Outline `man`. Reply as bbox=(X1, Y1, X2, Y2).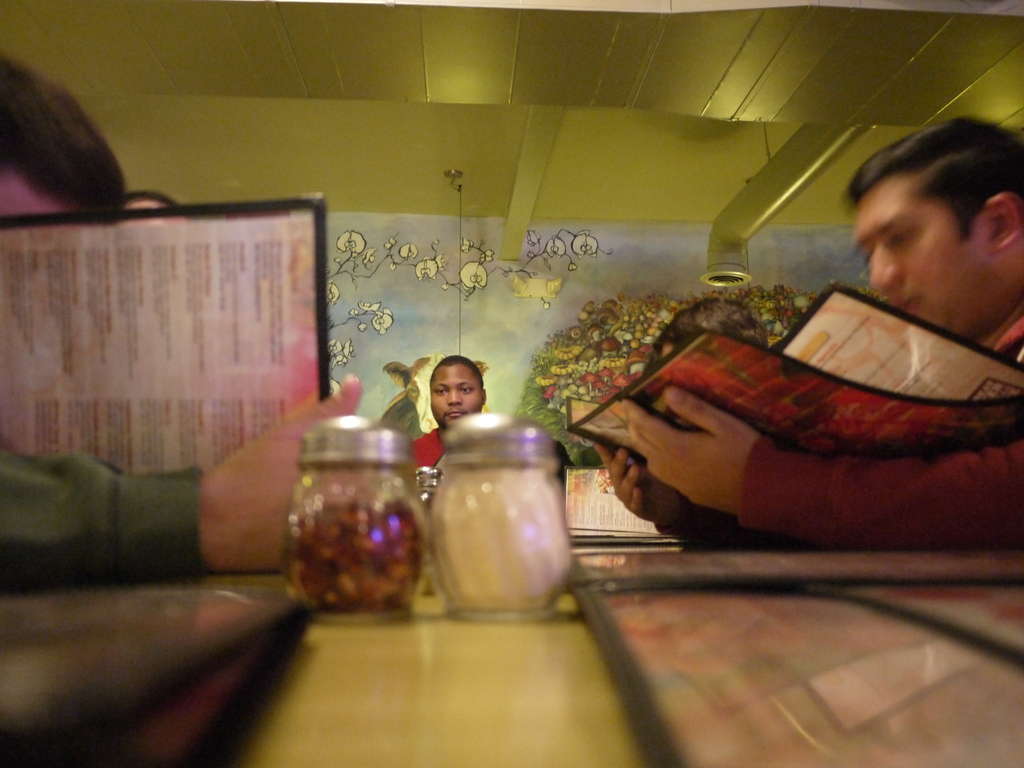
bbox=(408, 351, 486, 484).
